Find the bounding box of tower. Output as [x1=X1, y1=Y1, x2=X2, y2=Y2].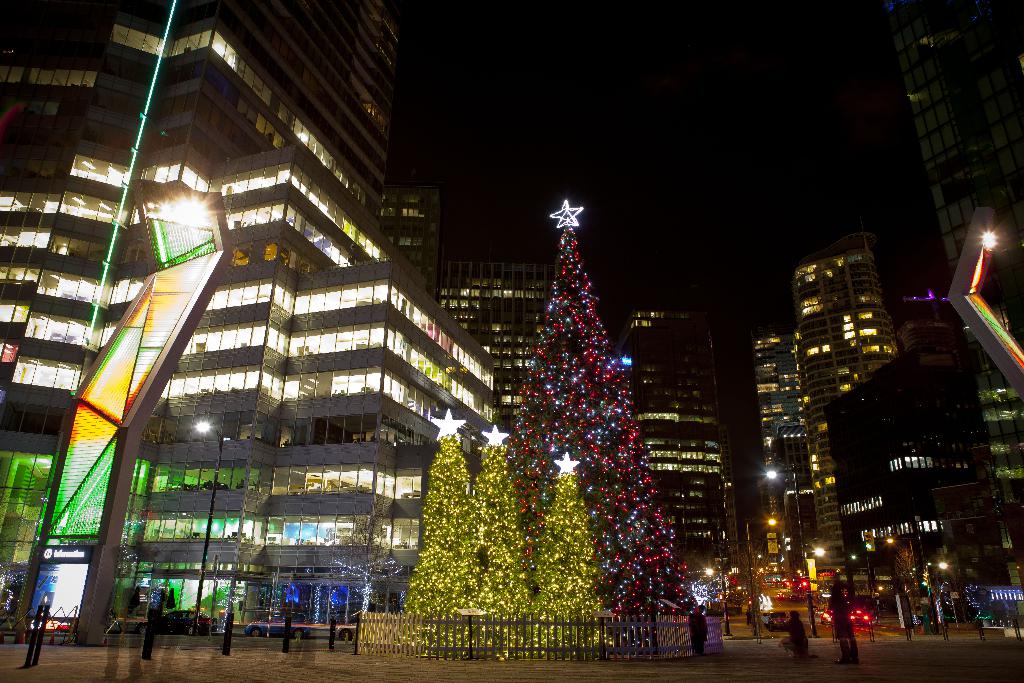
[x1=442, y1=236, x2=543, y2=431].
